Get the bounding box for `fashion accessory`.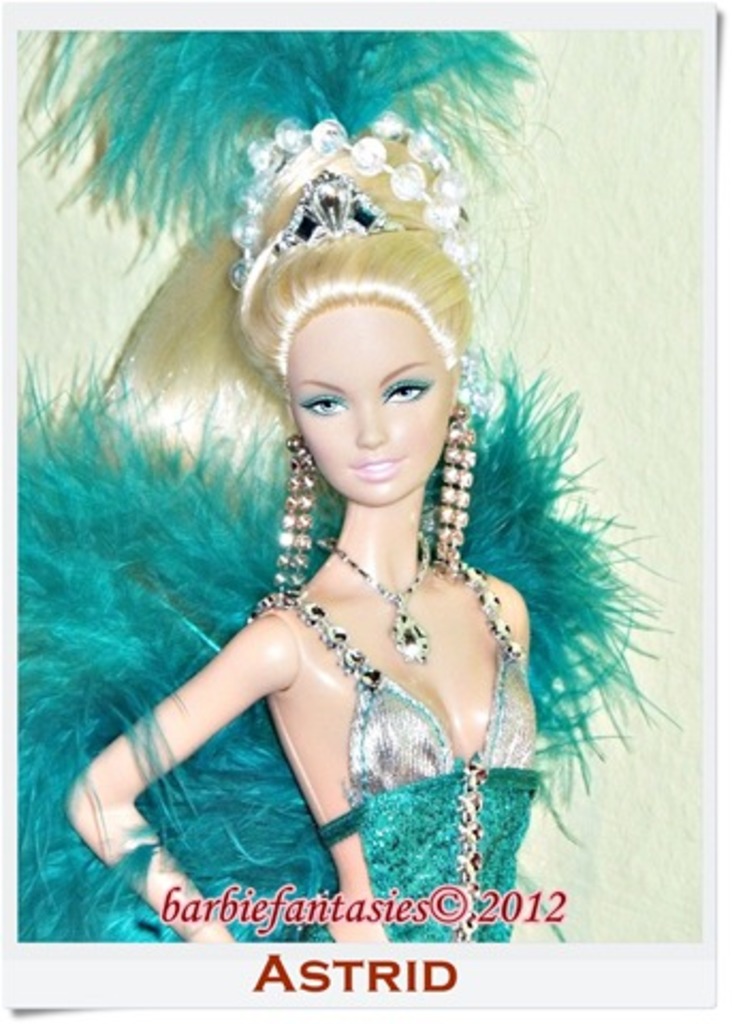
bbox(21, 30, 538, 252).
